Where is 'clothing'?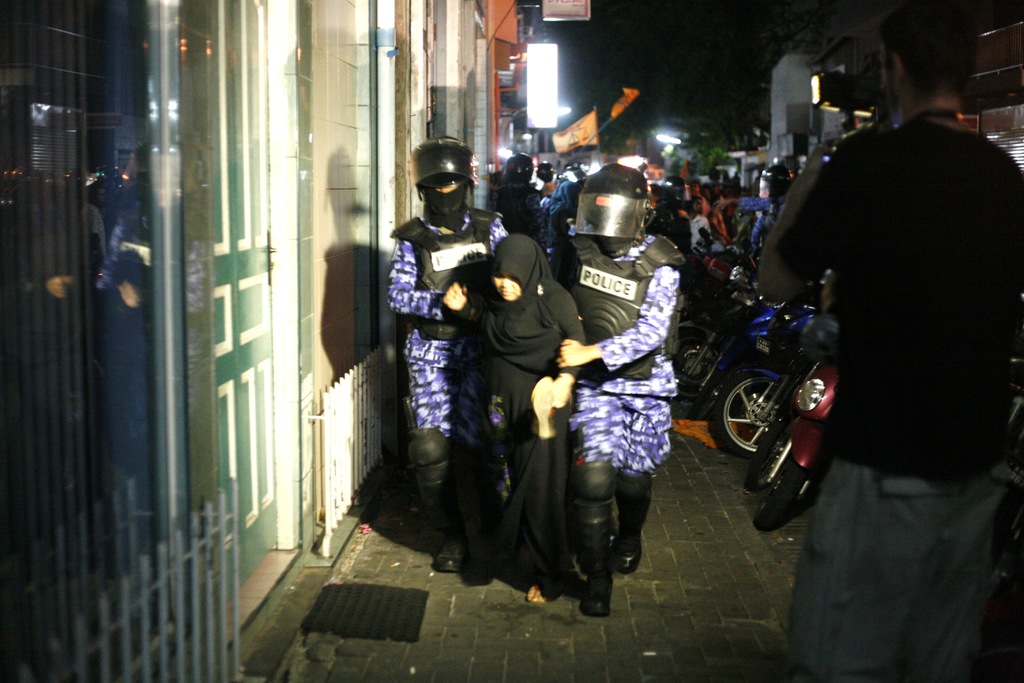
545 230 678 485.
